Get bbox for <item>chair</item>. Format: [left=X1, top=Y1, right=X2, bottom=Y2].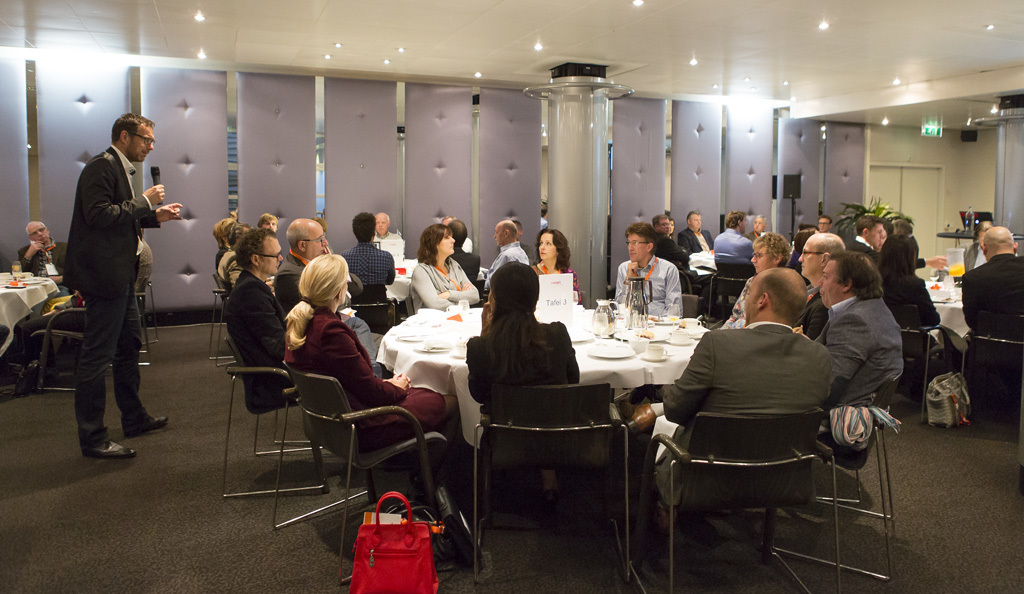
[left=957, top=306, right=1023, bottom=411].
